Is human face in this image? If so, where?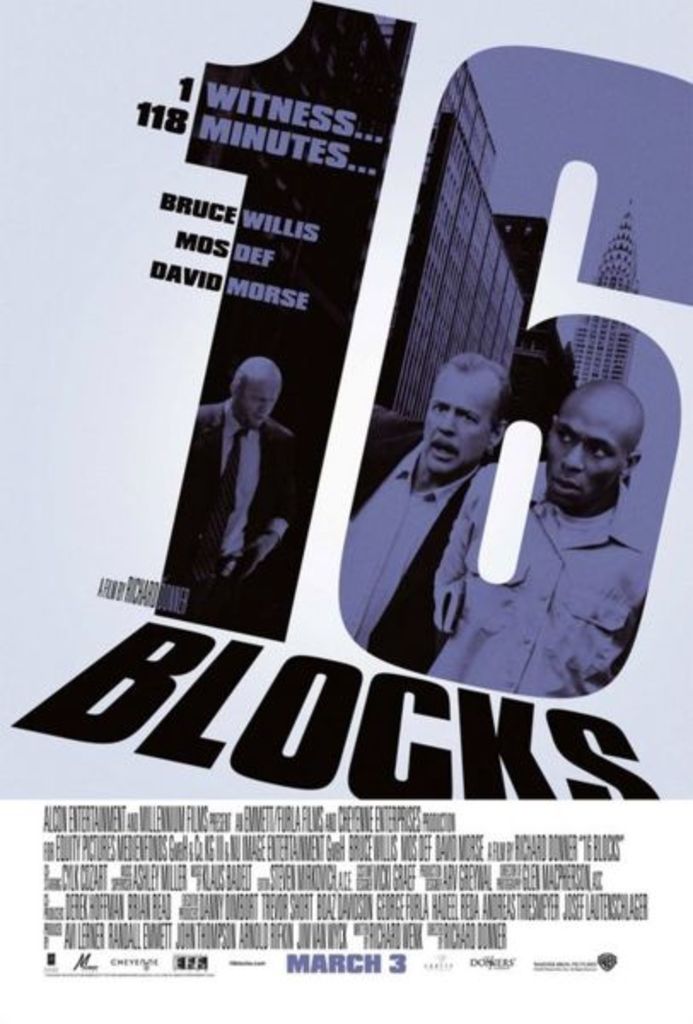
Yes, at <box>425,367,492,469</box>.
